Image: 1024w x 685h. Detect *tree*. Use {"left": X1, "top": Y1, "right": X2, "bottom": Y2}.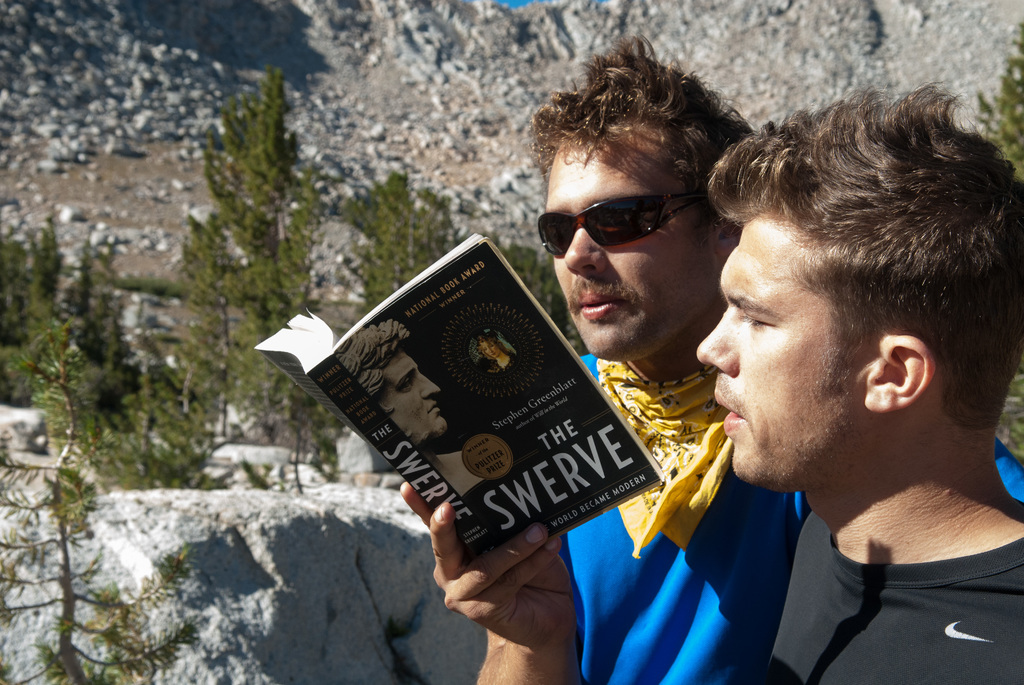
{"left": 7, "top": 213, "right": 151, "bottom": 462}.
